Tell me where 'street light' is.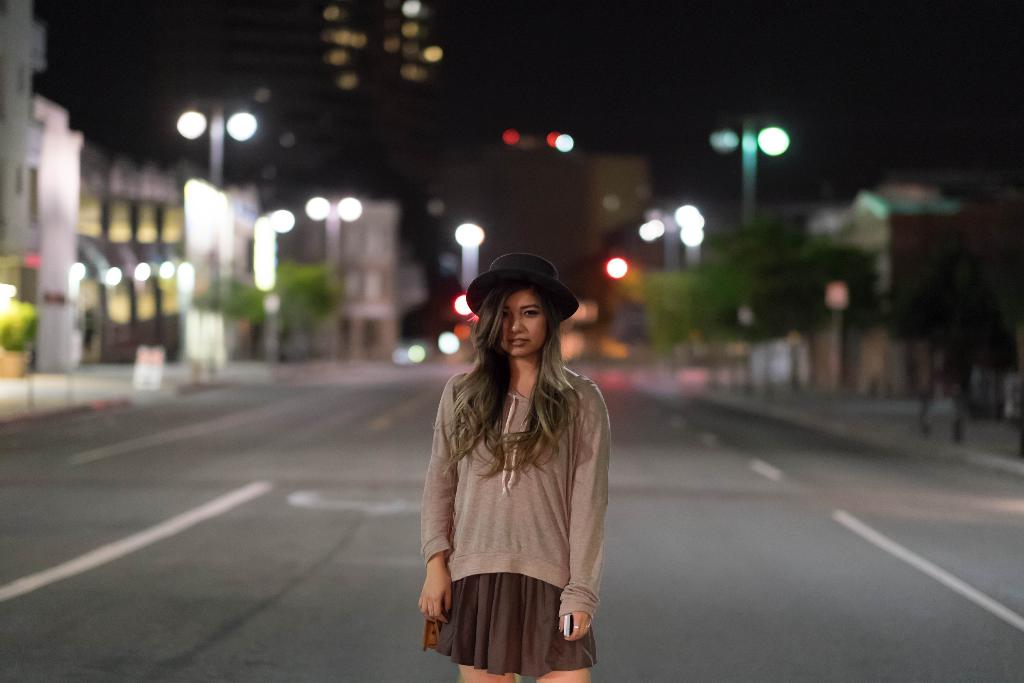
'street light' is at box=[177, 106, 263, 189].
